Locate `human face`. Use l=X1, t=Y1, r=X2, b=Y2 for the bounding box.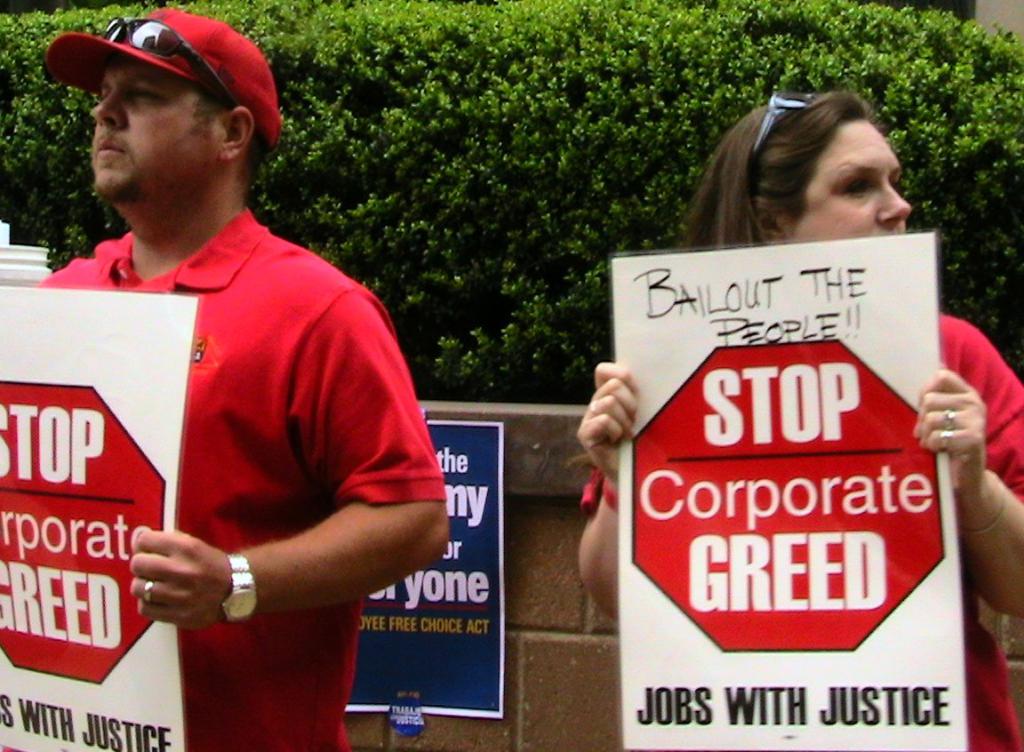
l=90, t=57, r=216, b=203.
